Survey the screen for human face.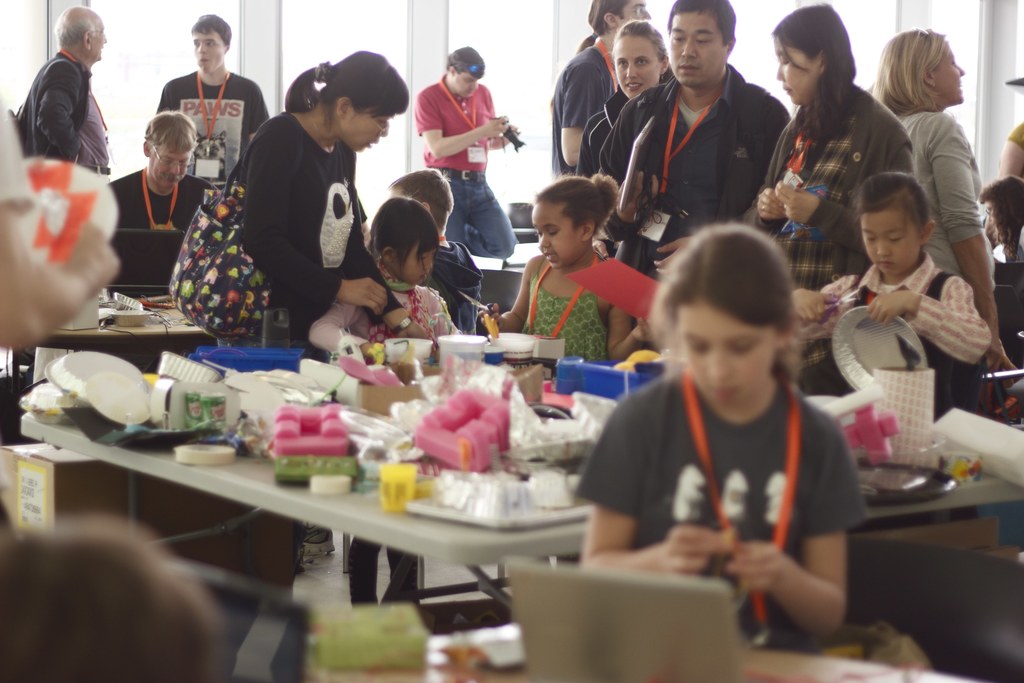
Survey found: 334,104,397,157.
